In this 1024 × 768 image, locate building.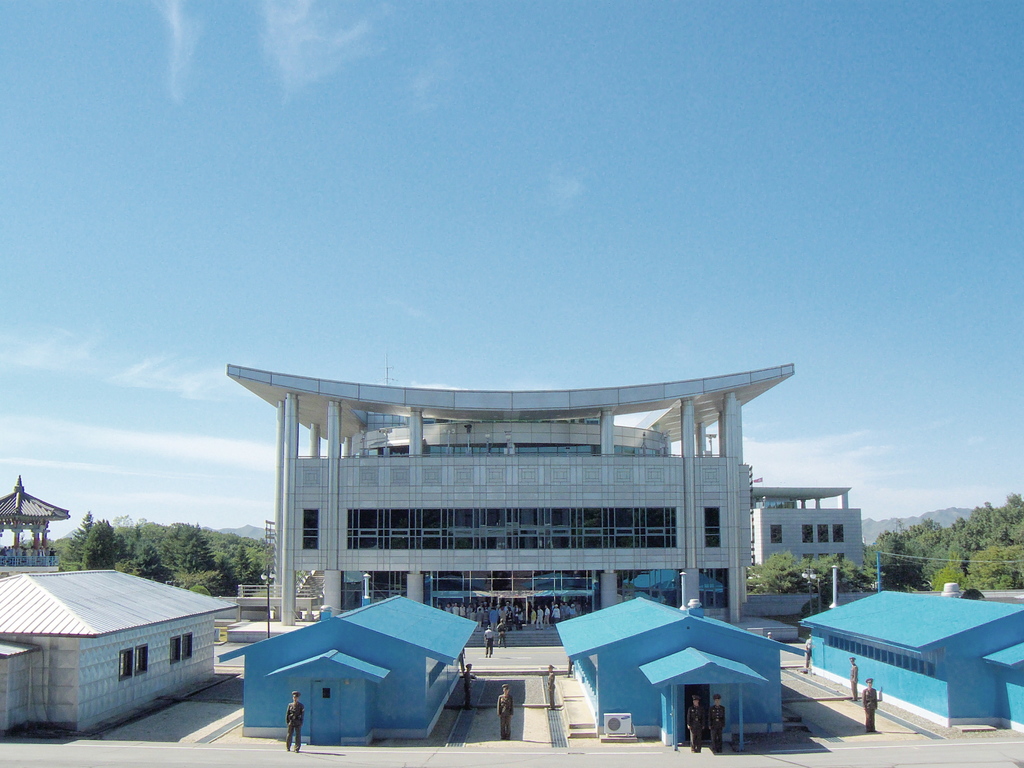
Bounding box: 227, 361, 795, 625.
